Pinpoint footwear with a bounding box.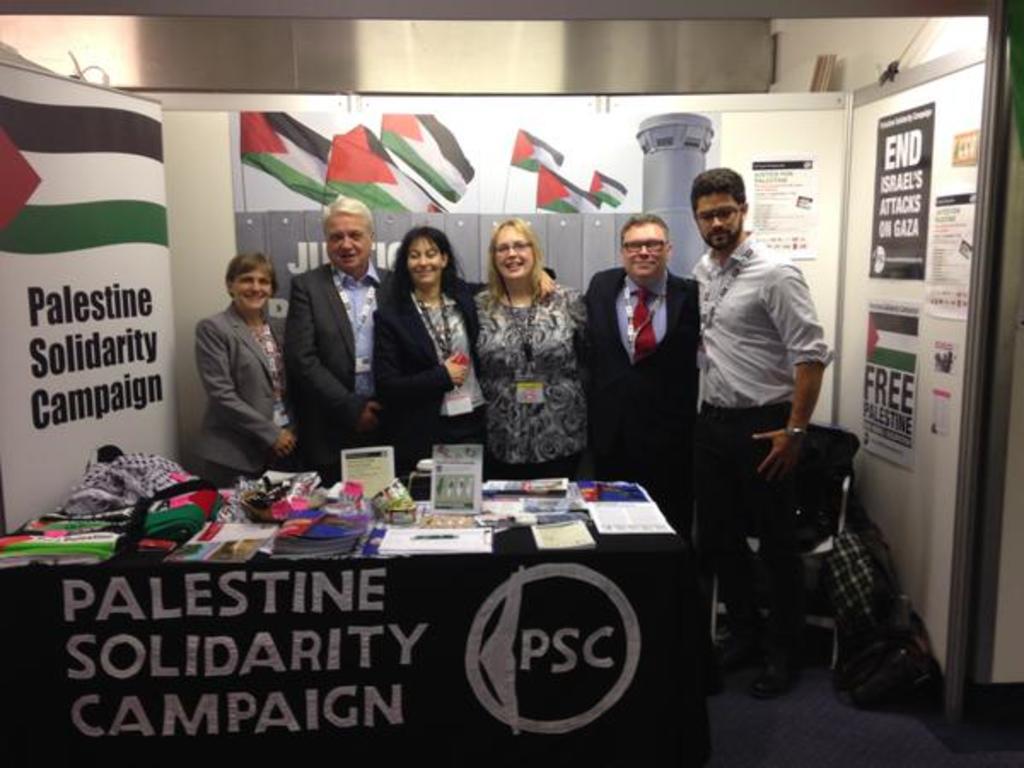
bbox(708, 628, 751, 672).
